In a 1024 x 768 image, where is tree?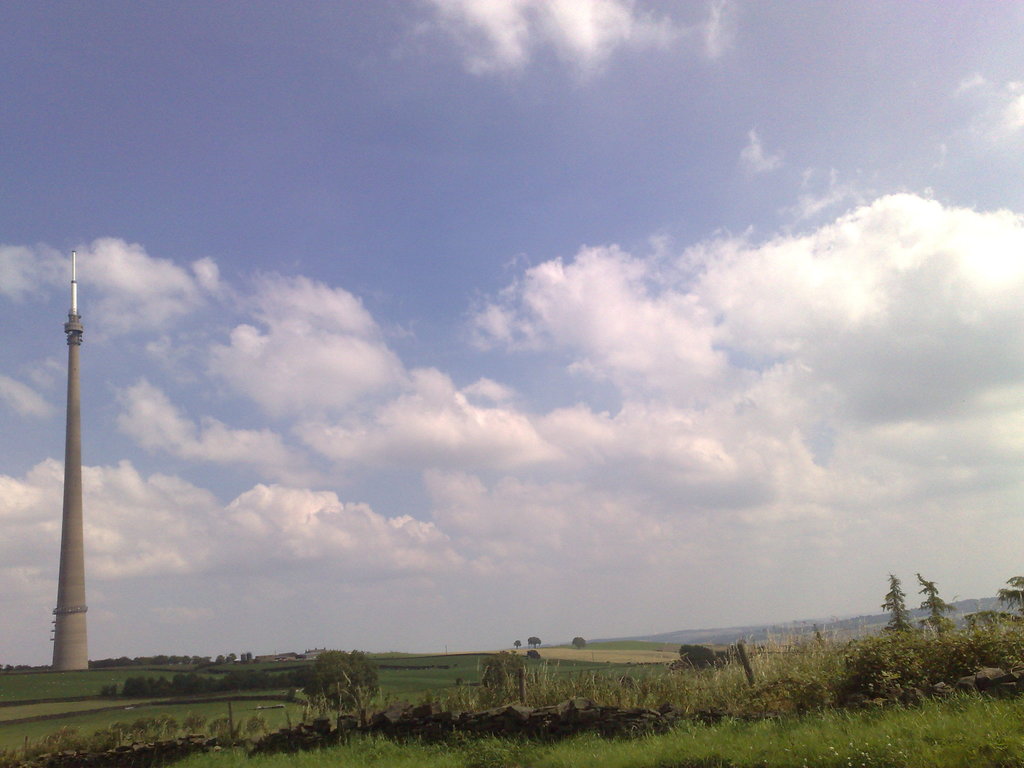
(x1=880, y1=576, x2=916, y2=642).
